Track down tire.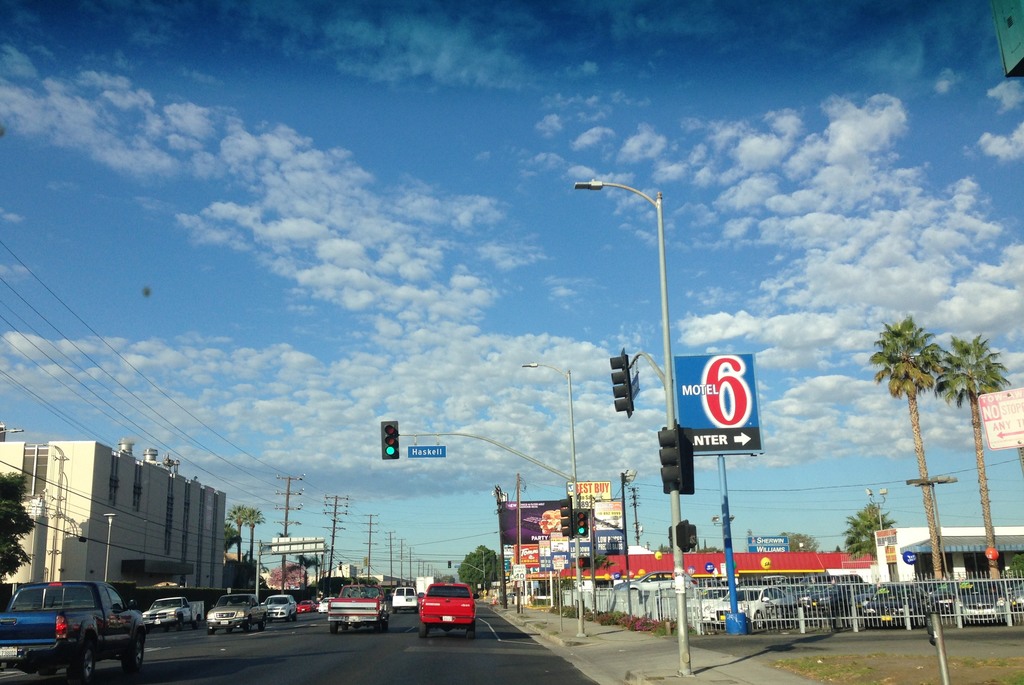
Tracked to (65,647,97,684).
